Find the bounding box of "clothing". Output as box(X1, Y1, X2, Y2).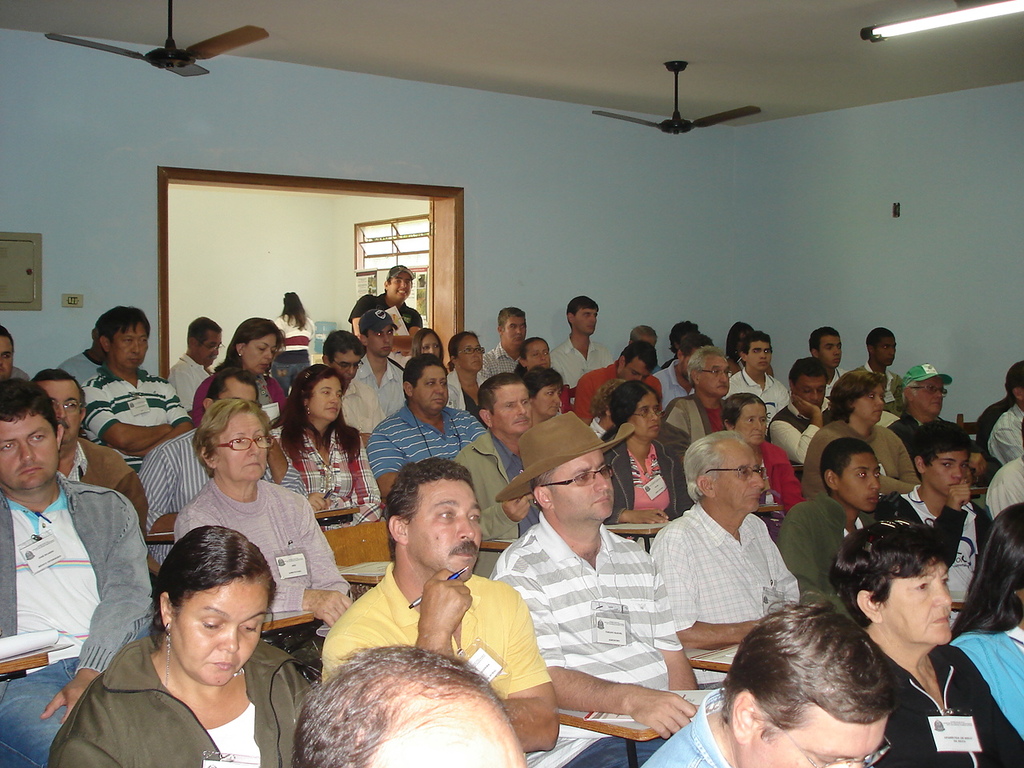
box(193, 370, 279, 428).
